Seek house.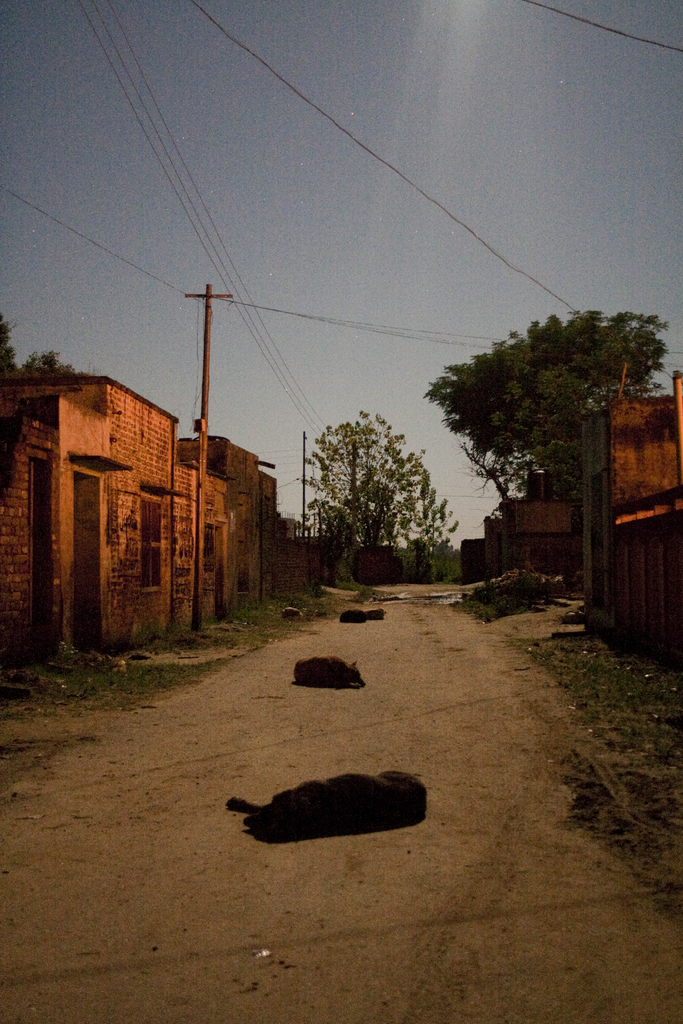
[0, 361, 177, 657].
